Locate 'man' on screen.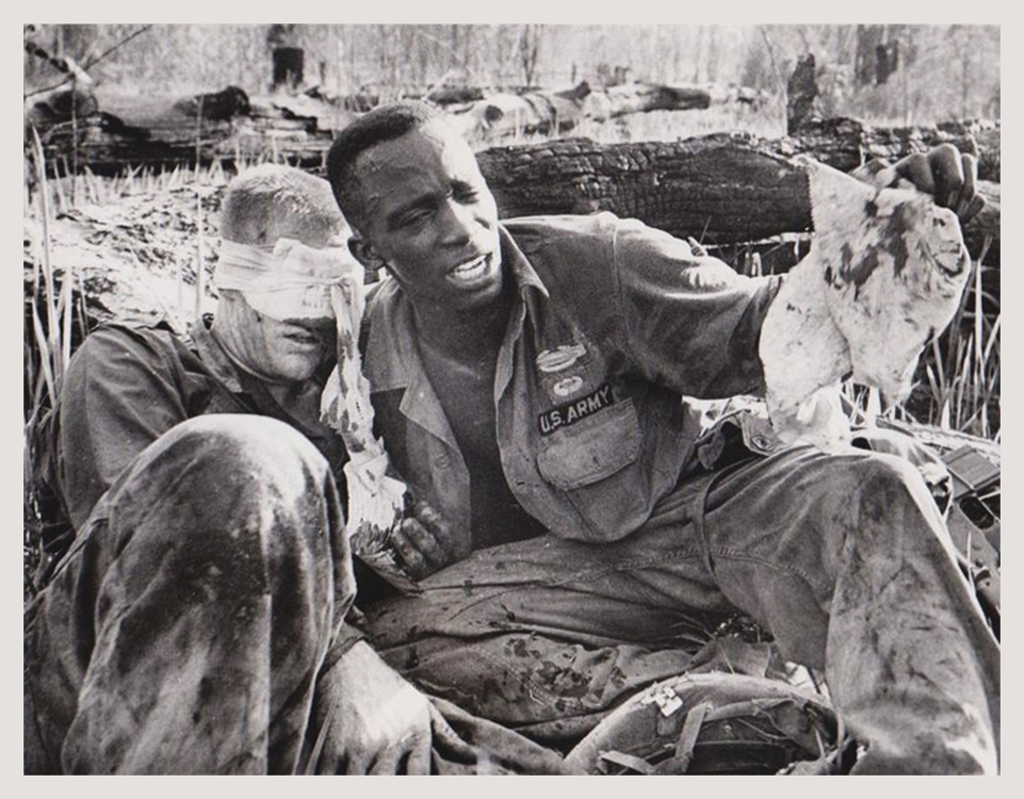
On screen at l=242, t=117, r=974, b=790.
